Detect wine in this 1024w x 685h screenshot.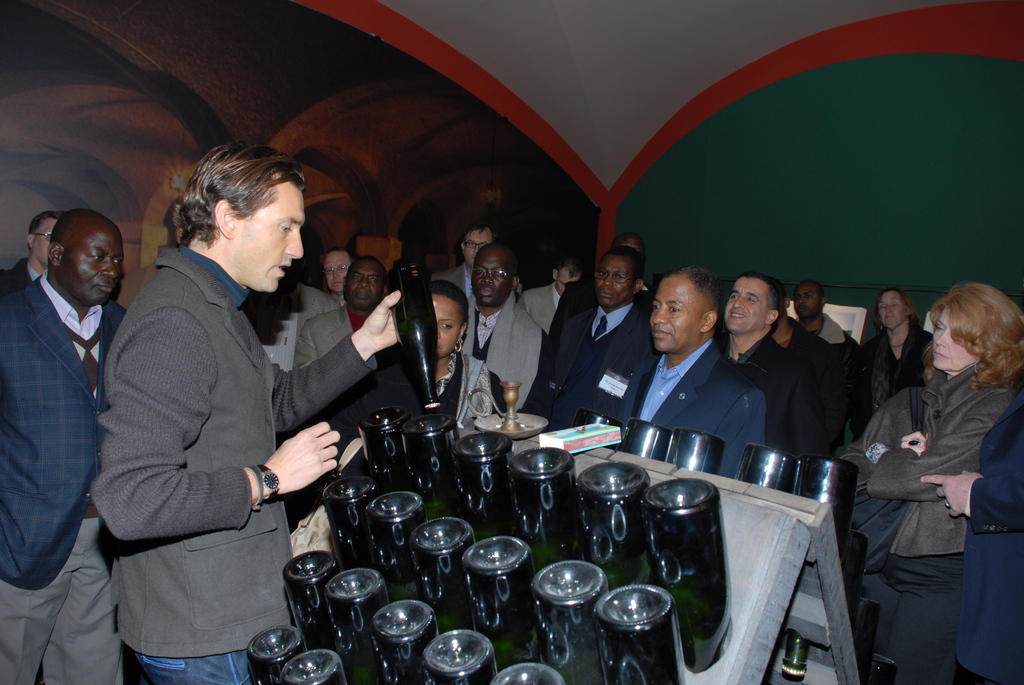
Detection: [left=391, top=248, right=453, bottom=411].
